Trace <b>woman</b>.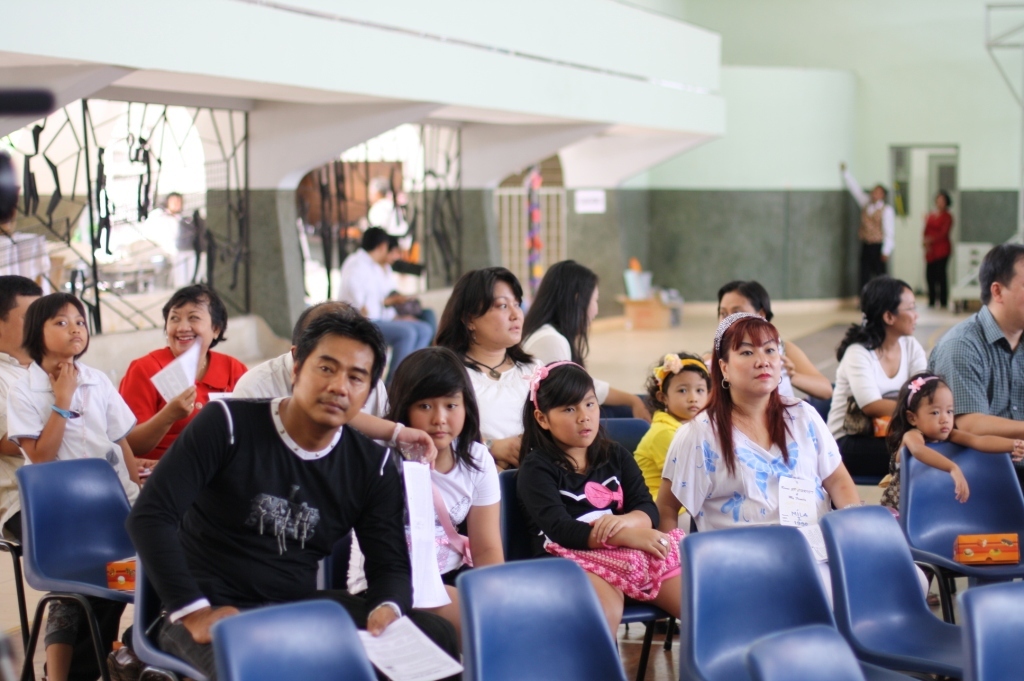
Traced to (921,189,956,298).
